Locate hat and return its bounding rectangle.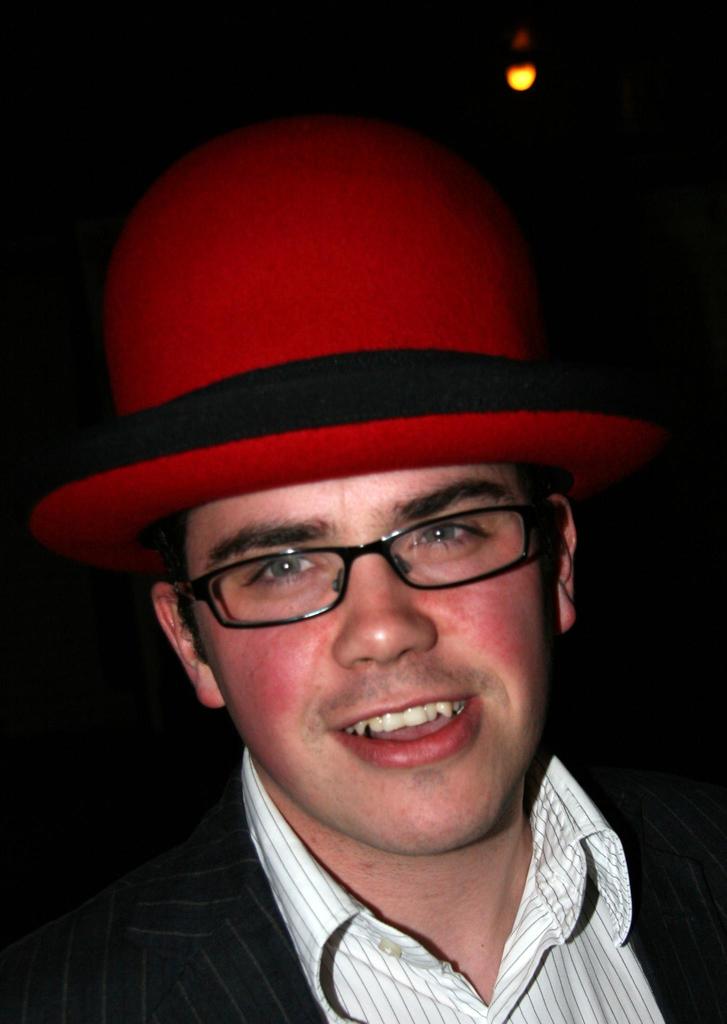
pyautogui.locateOnScreen(17, 111, 673, 586).
